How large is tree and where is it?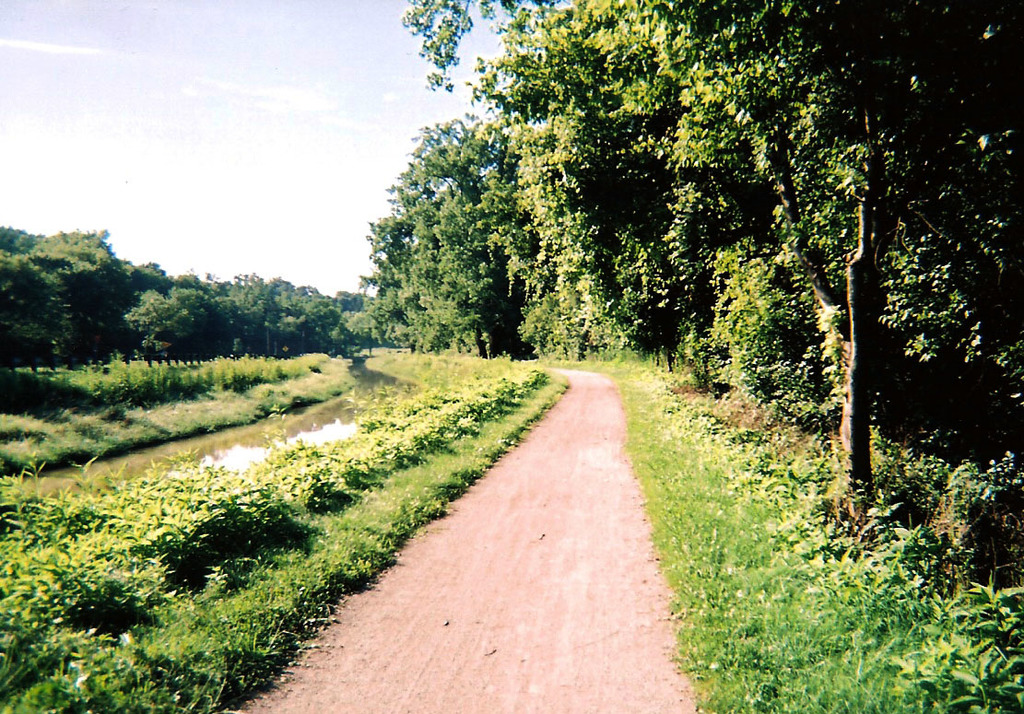
Bounding box: box(0, 250, 72, 365).
